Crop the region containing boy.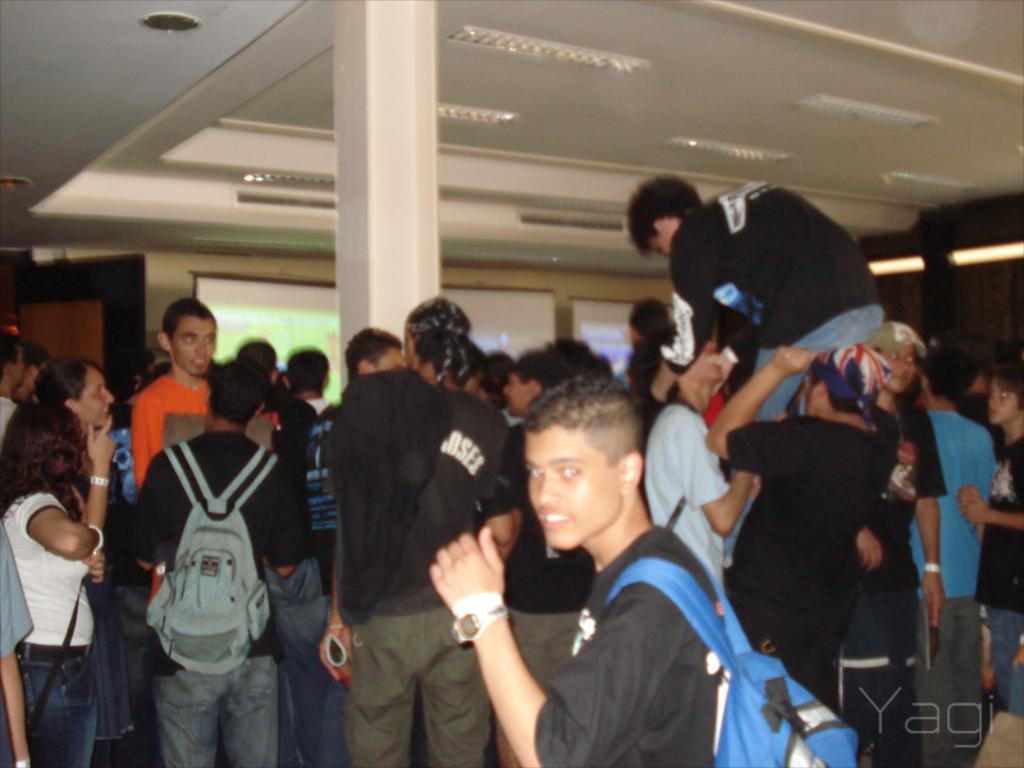
Crop region: Rect(622, 174, 882, 576).
